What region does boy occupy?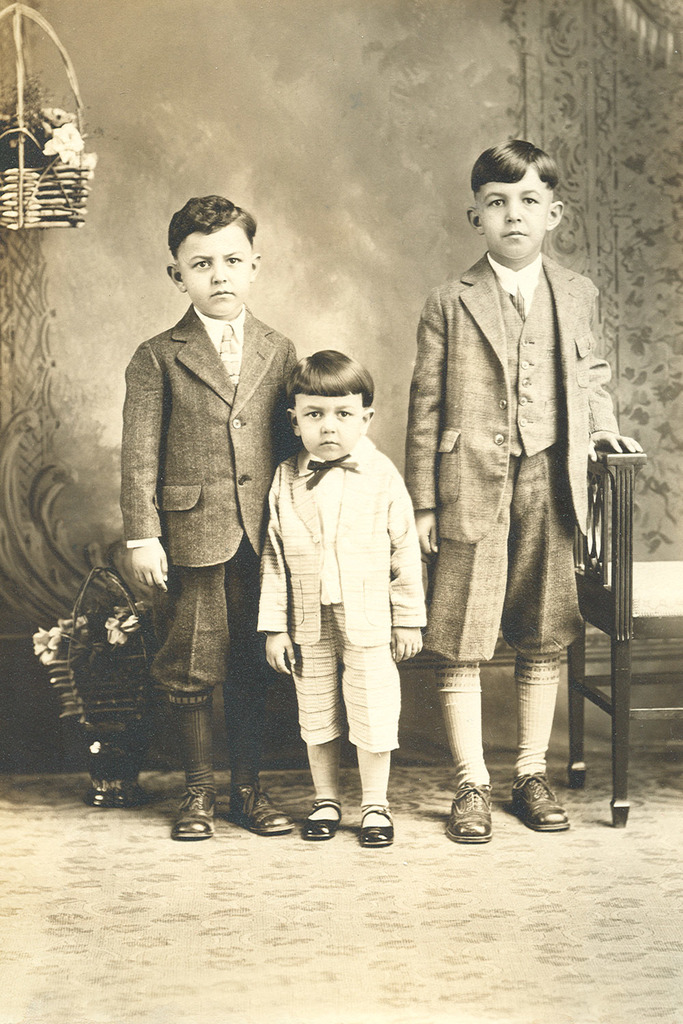
x1=124, y1=196, x2=303, y2=841.
